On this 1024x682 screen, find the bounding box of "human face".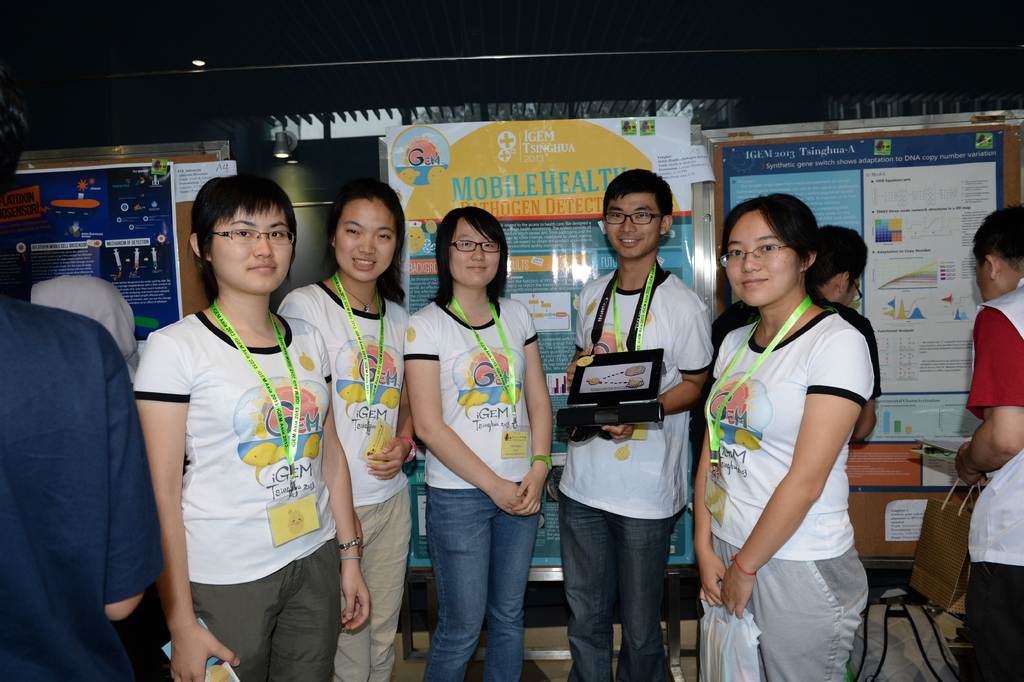
Bounding box: bbox=[452, 220, 504, 288].
